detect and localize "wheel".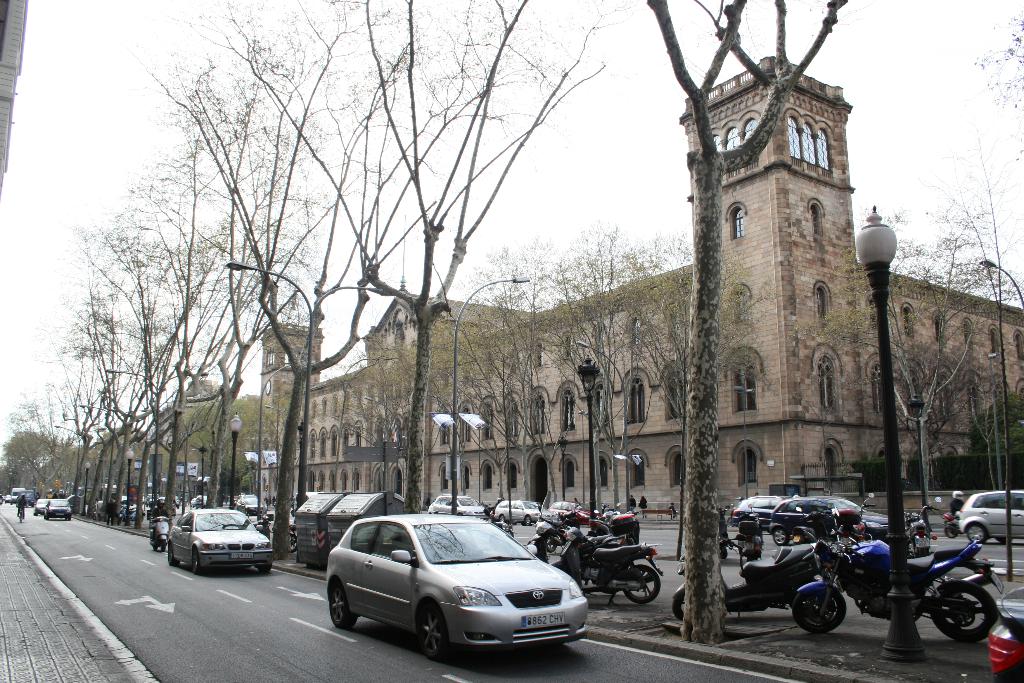
Localized at region(190, 548, 202, 575).
